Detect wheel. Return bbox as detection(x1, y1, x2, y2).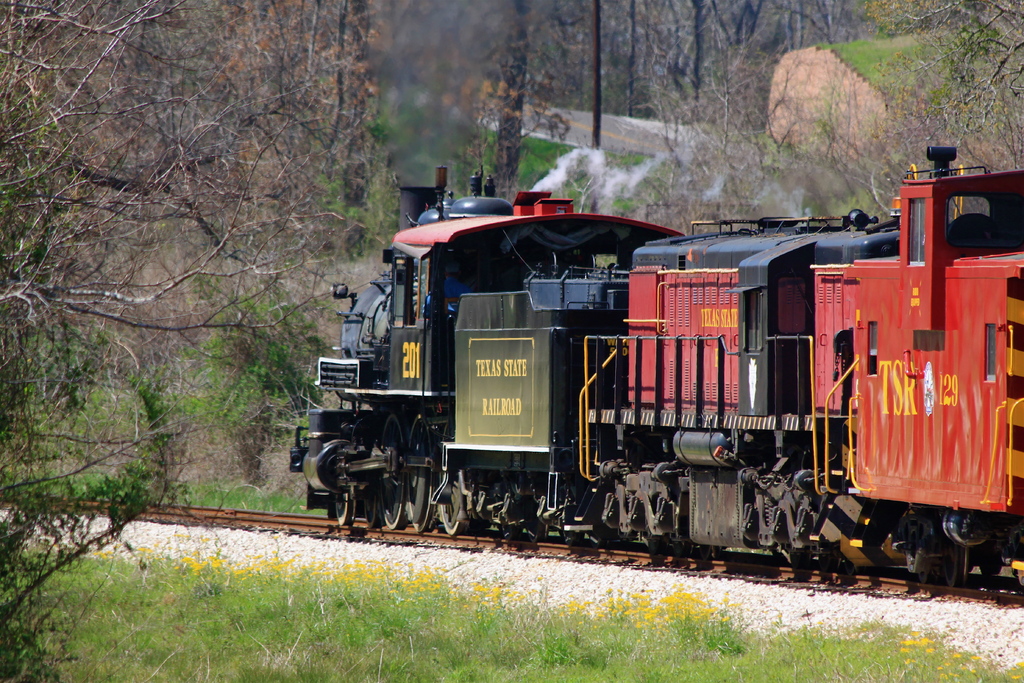
detection(439, 476, 465, 536).
